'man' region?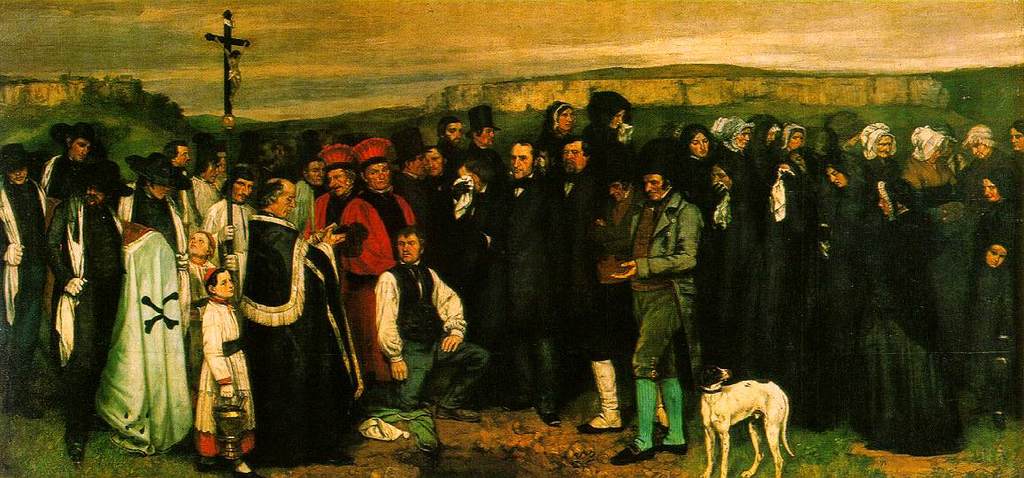
l=284, t=155, r=326, b=240
